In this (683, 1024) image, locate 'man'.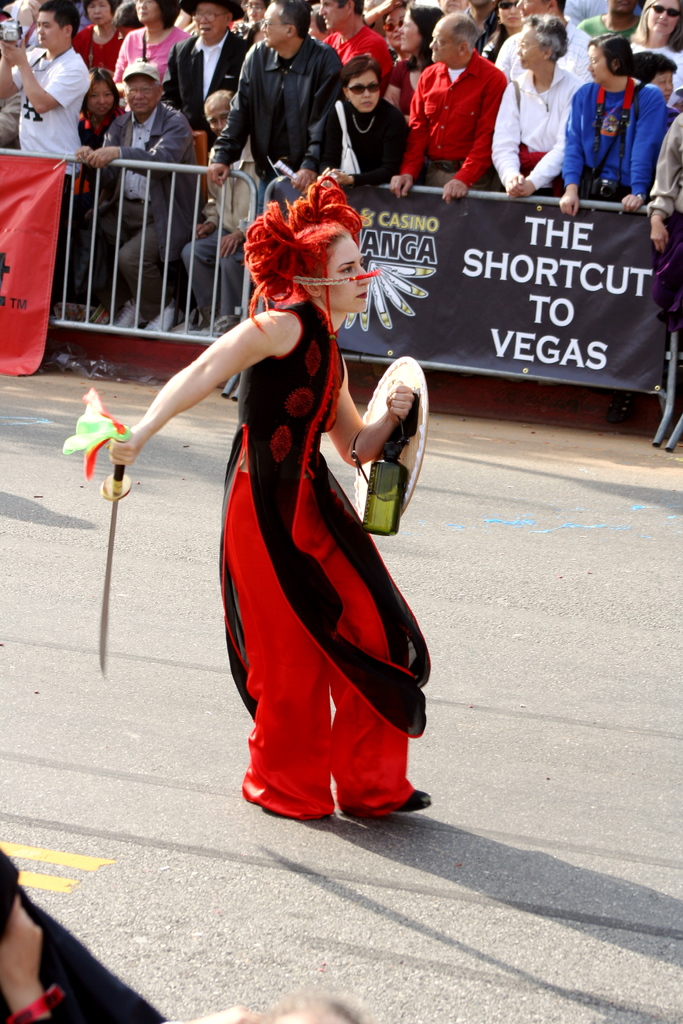
Bounding box: crop(211, 16, 355, 172).
